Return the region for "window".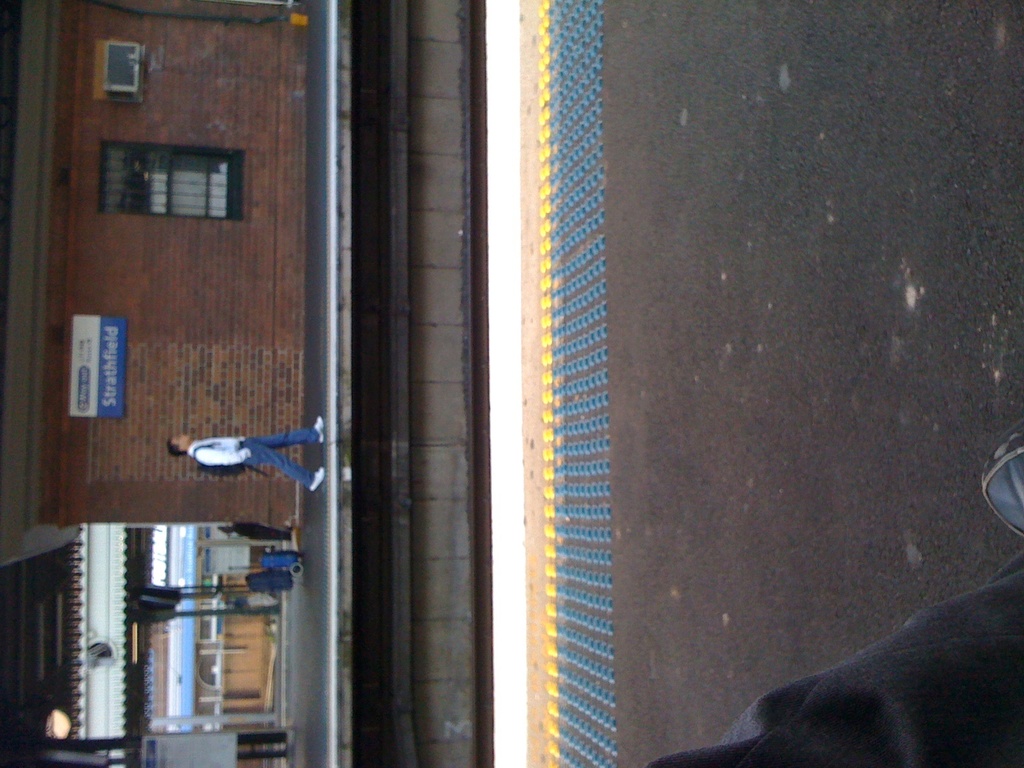
[95,131,236,205].
